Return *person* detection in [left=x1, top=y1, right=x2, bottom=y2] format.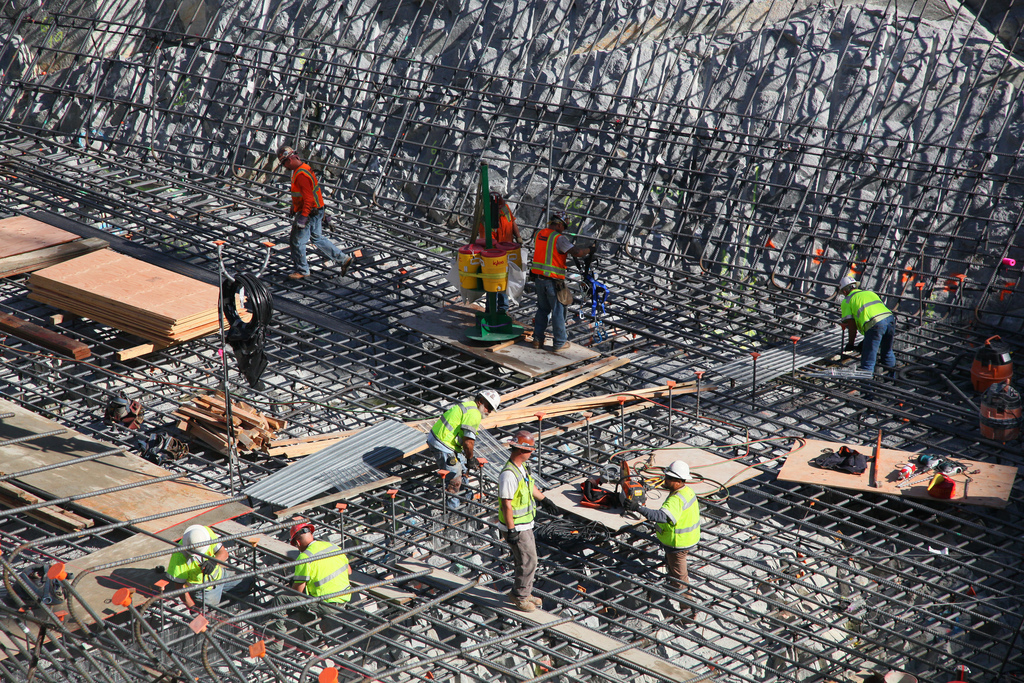
[left=487, top=436, right=550, bottom=597].
